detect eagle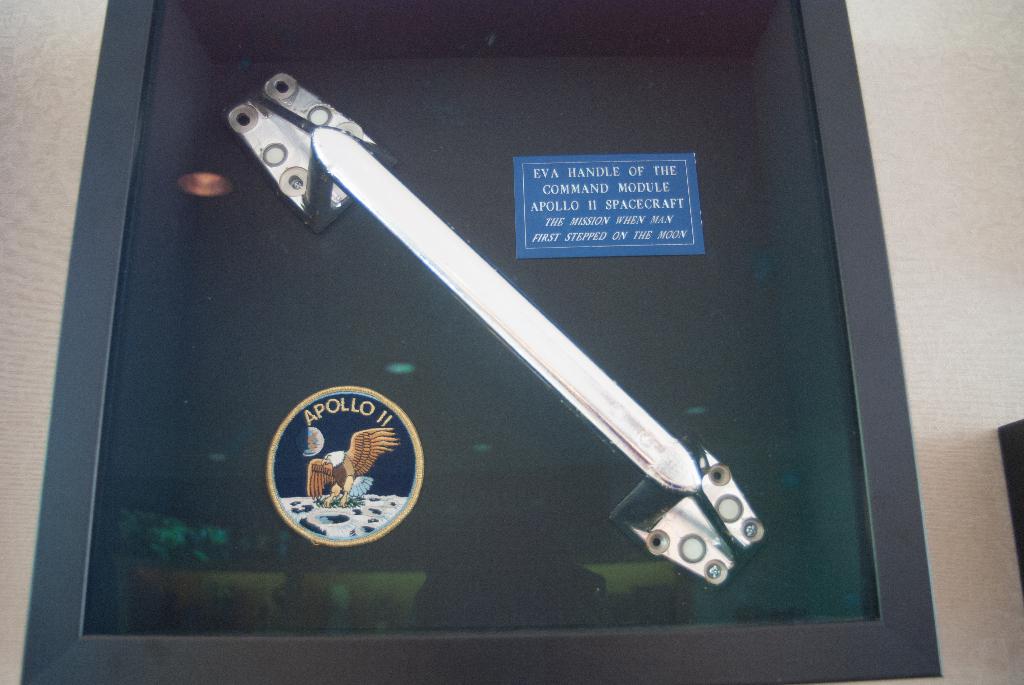
(298, 414, 401, 518)
